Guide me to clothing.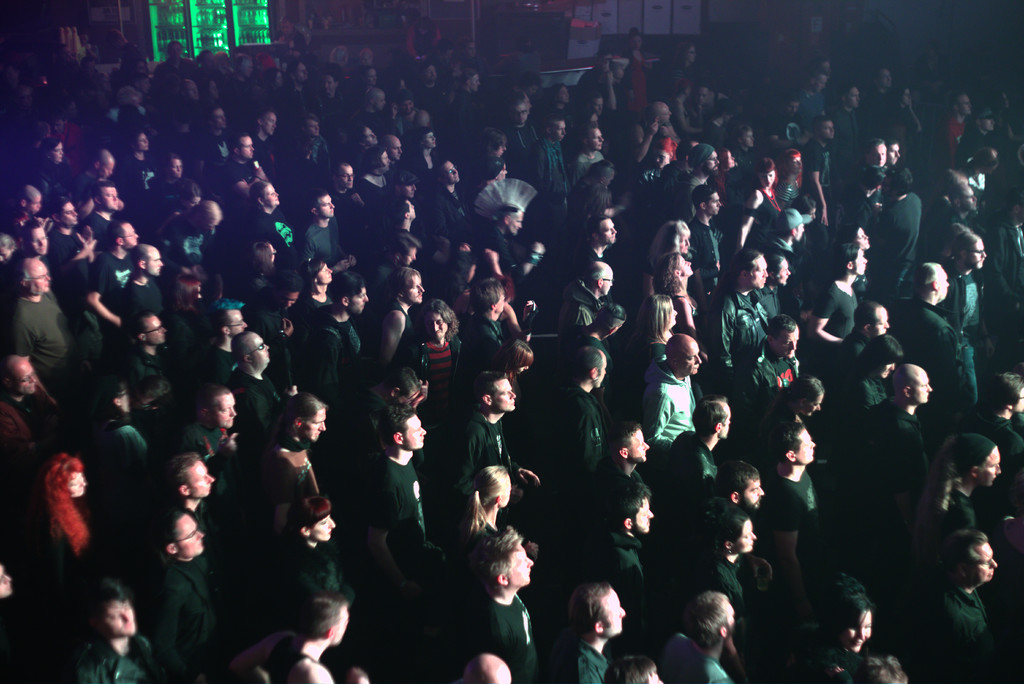
Guidance: (74, 636, 150, 682).
